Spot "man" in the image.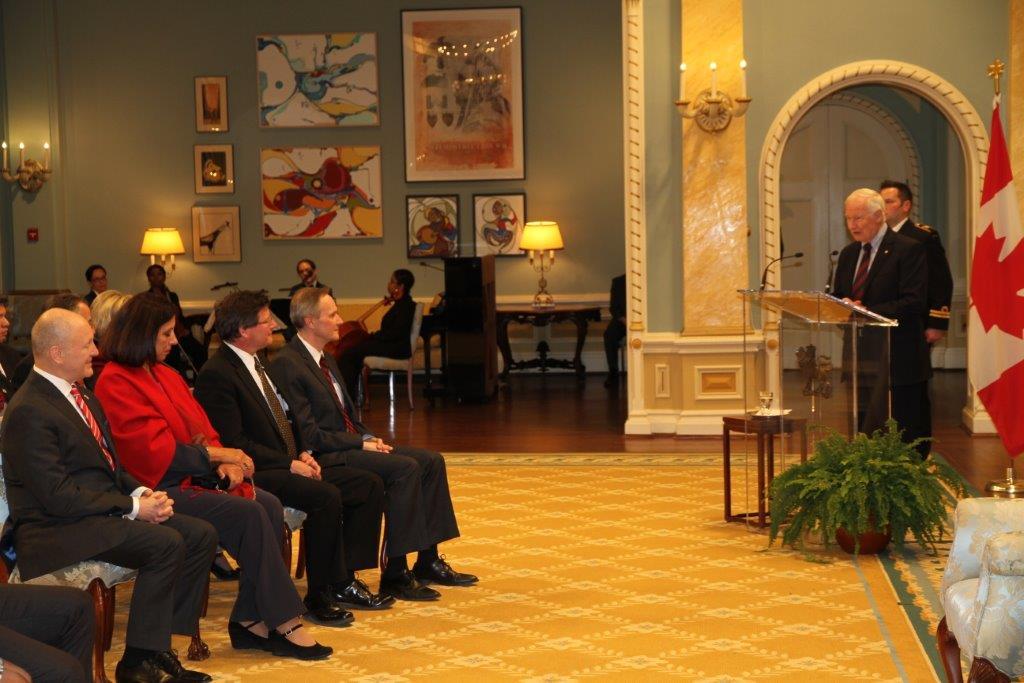
"man" found at bbox(333, 267, 419, 402).
